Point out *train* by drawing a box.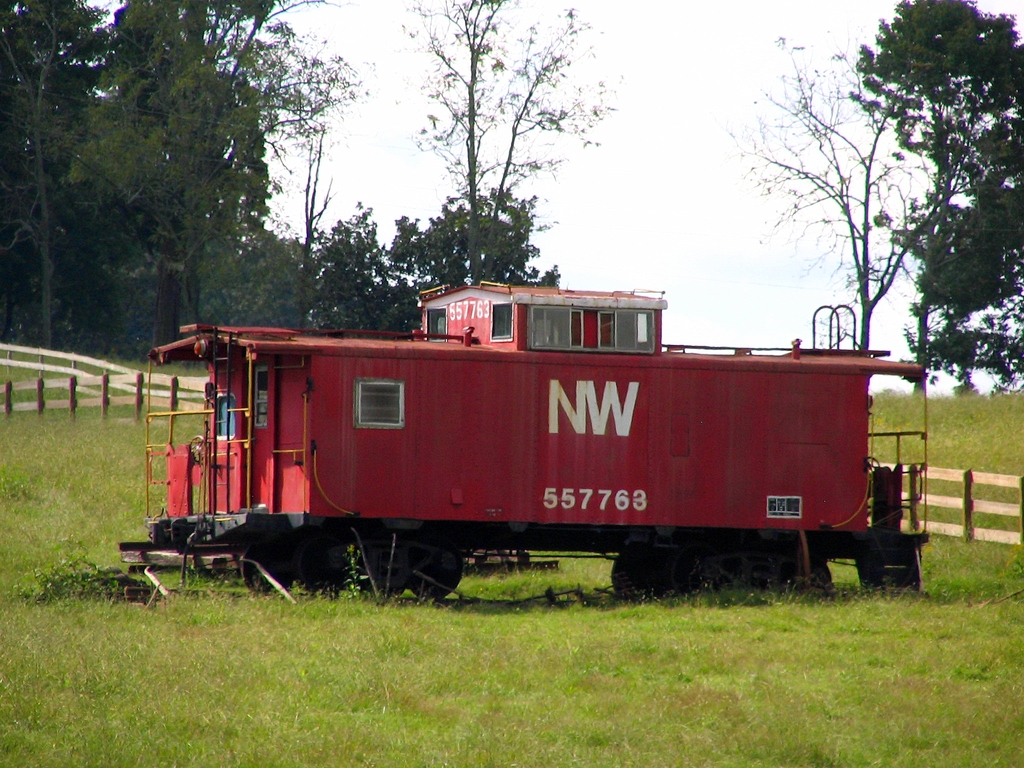
(113, 275, 927, 604).
